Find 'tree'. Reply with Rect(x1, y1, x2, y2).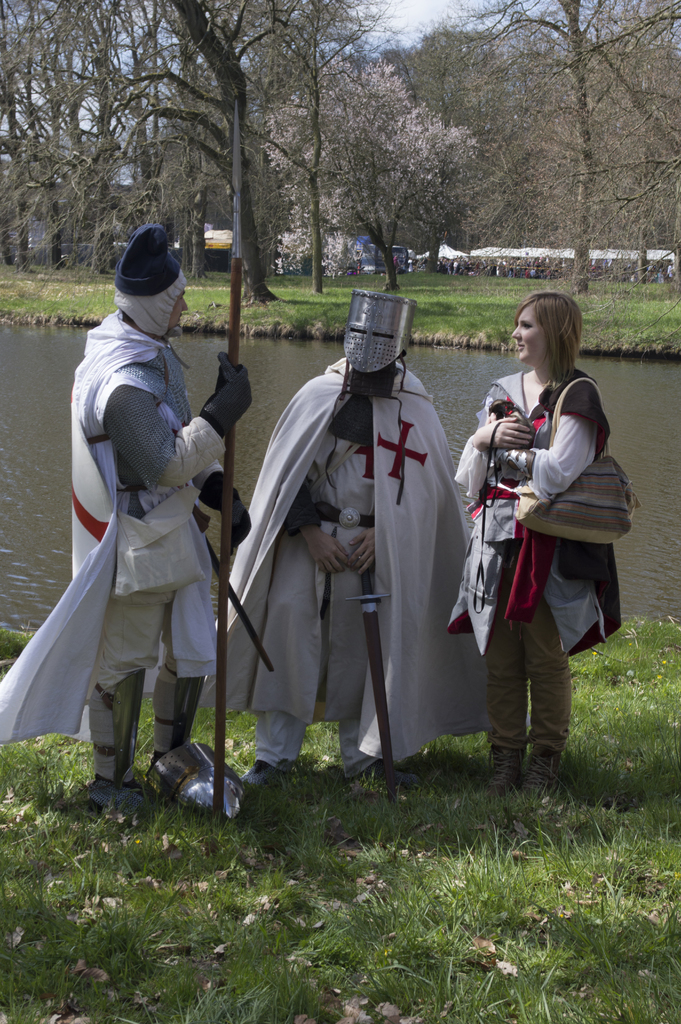
Rect(47, 0, 126, 246).
